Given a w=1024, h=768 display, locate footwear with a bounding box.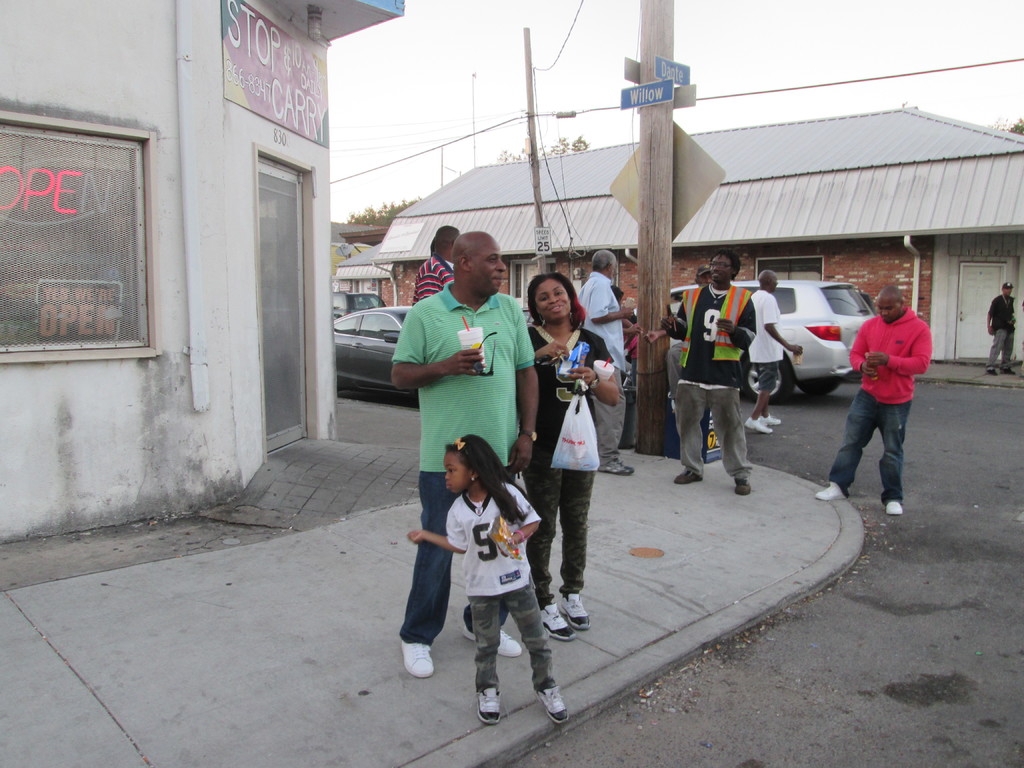
Located: x1=398, y1=641, x2=433, y2=678.
